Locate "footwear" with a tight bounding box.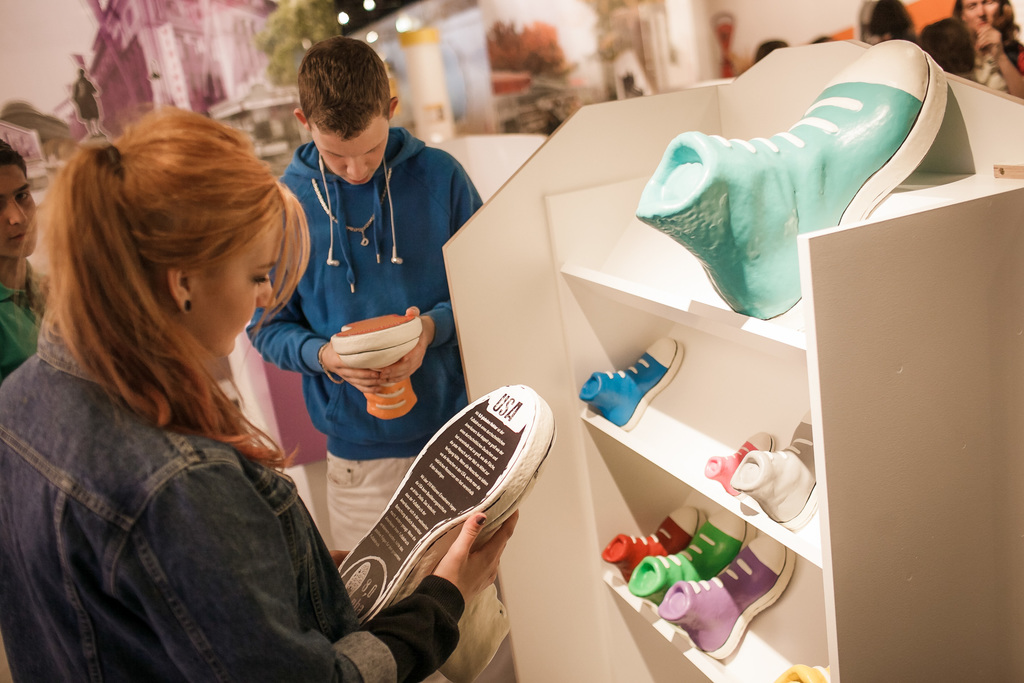
[623, 506, 747, 605].
